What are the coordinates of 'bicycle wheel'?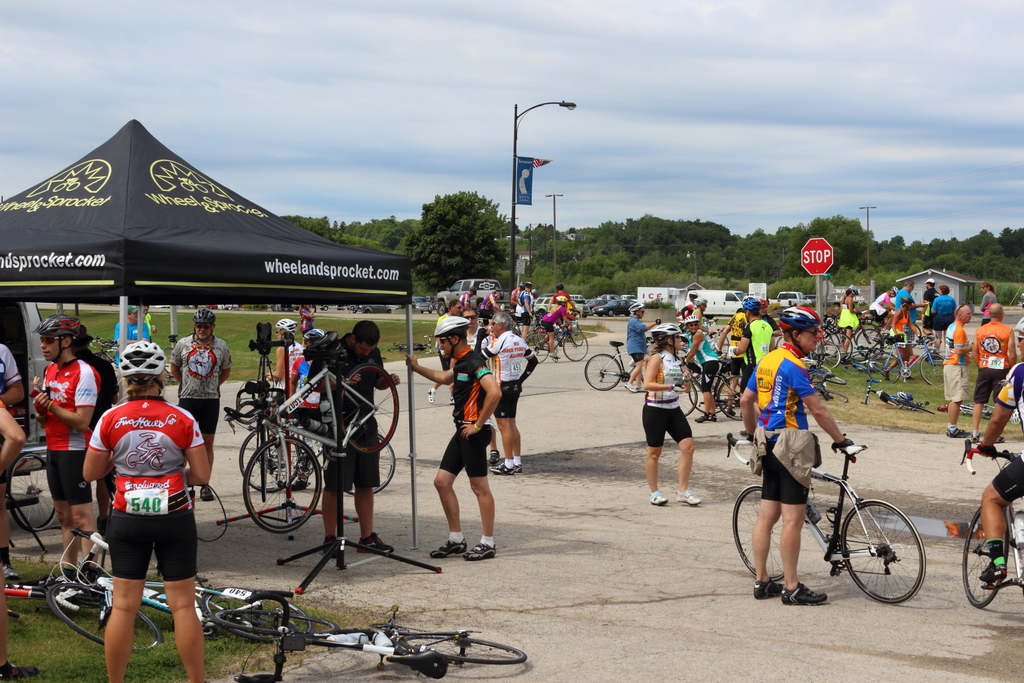
rect(810, 368, 847, 386).
